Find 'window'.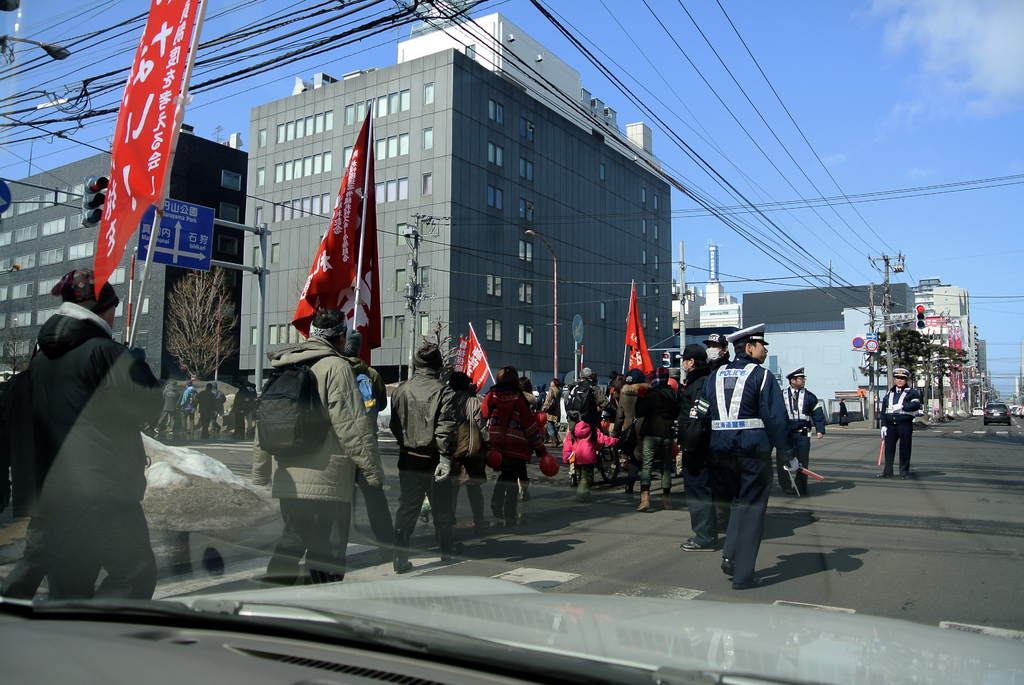
x1=275, y1=121, x2=285, y2=143.
